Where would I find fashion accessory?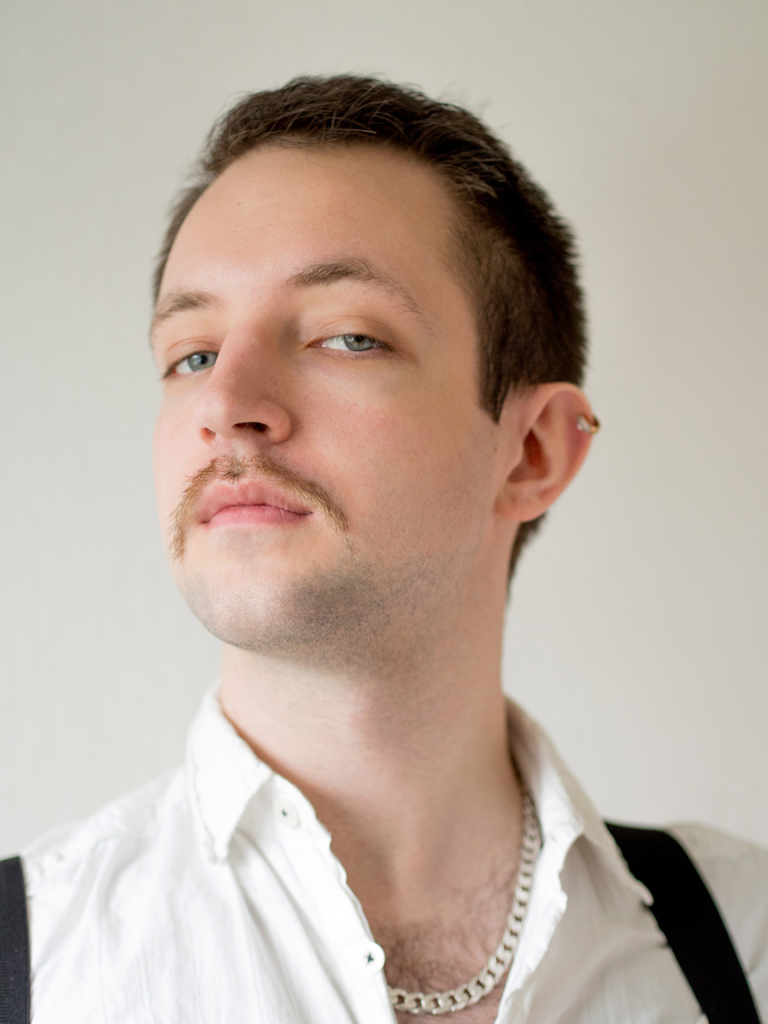
At select_region(576, 410, 605, 433).
